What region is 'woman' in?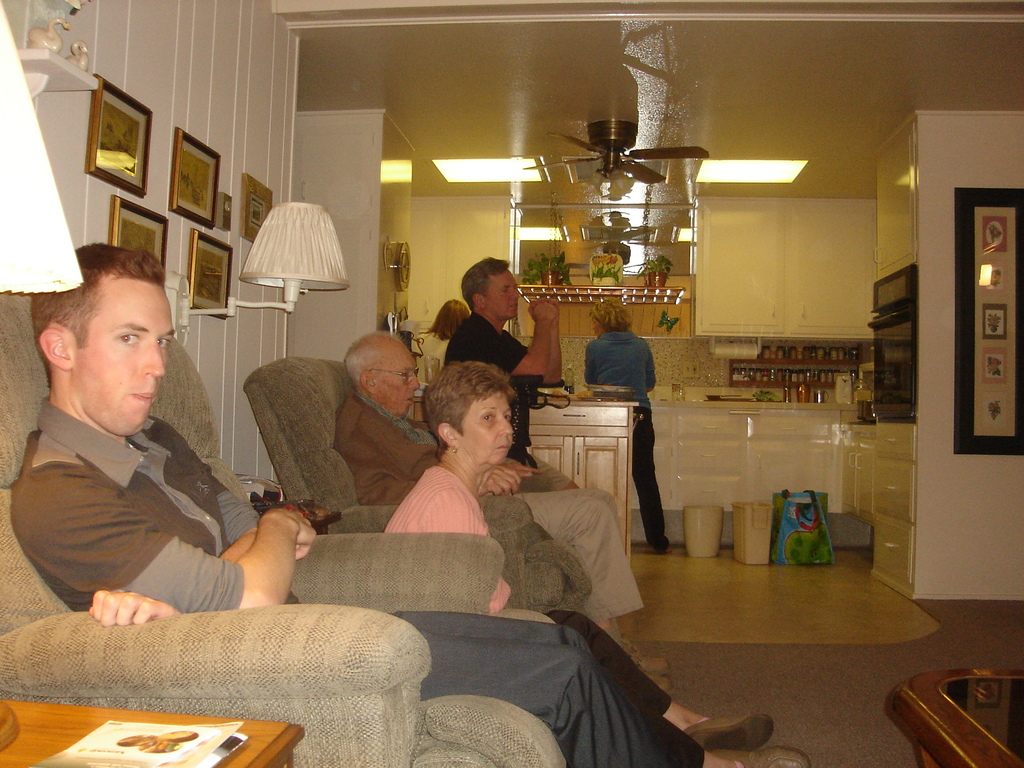
383/361/780/767.
